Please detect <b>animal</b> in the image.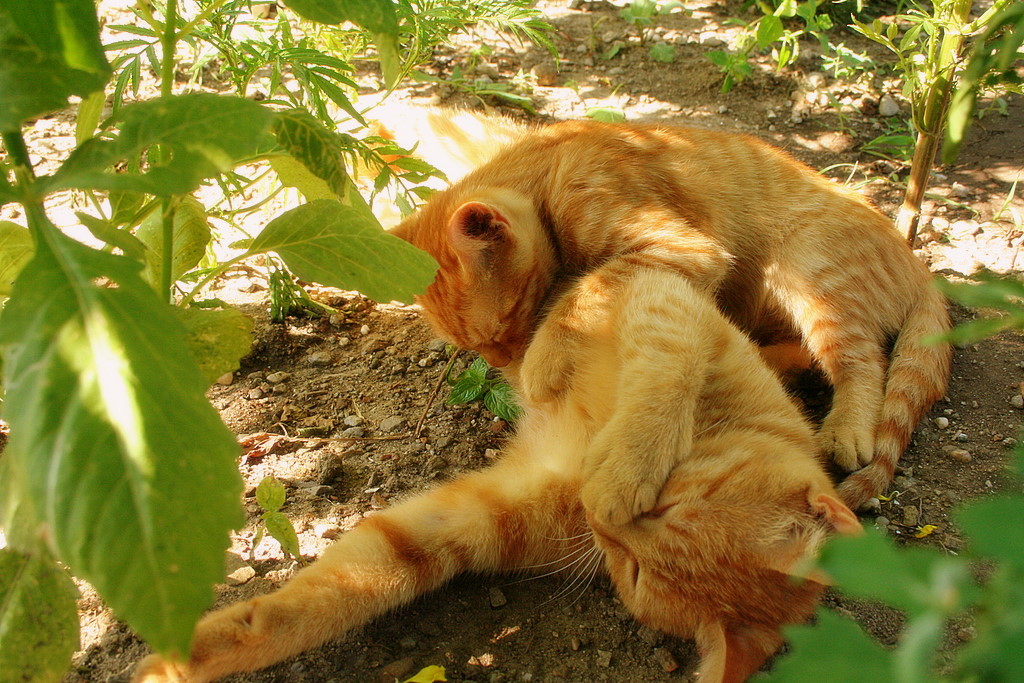
[x1=384, y1=111, x2=957, y2=512].
